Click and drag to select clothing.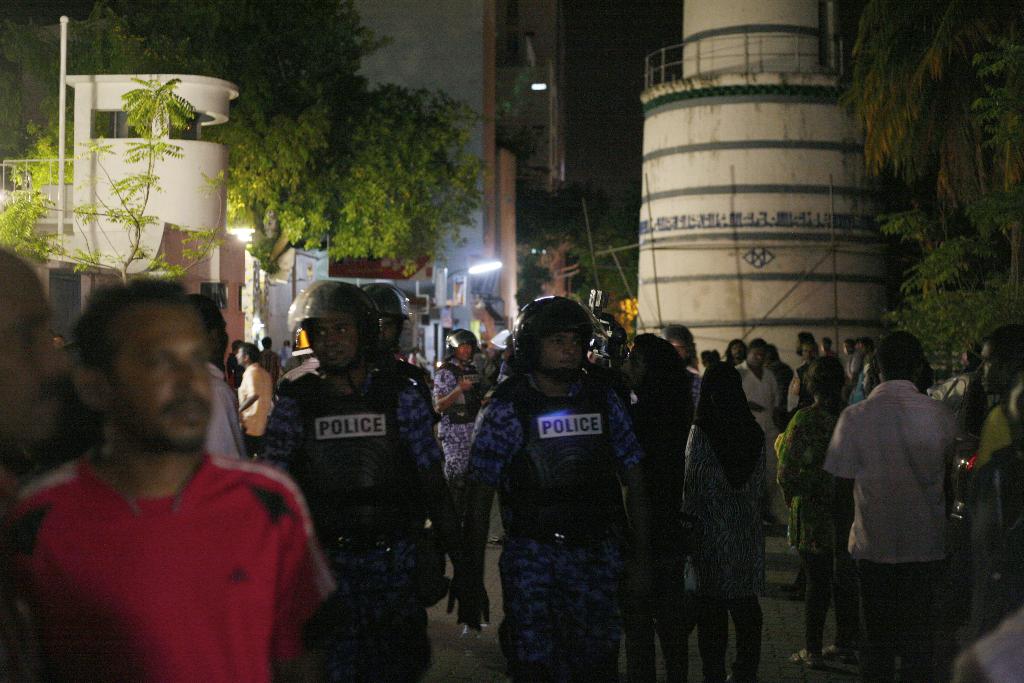
Selection: rect(956, 609, 1023, 682).
